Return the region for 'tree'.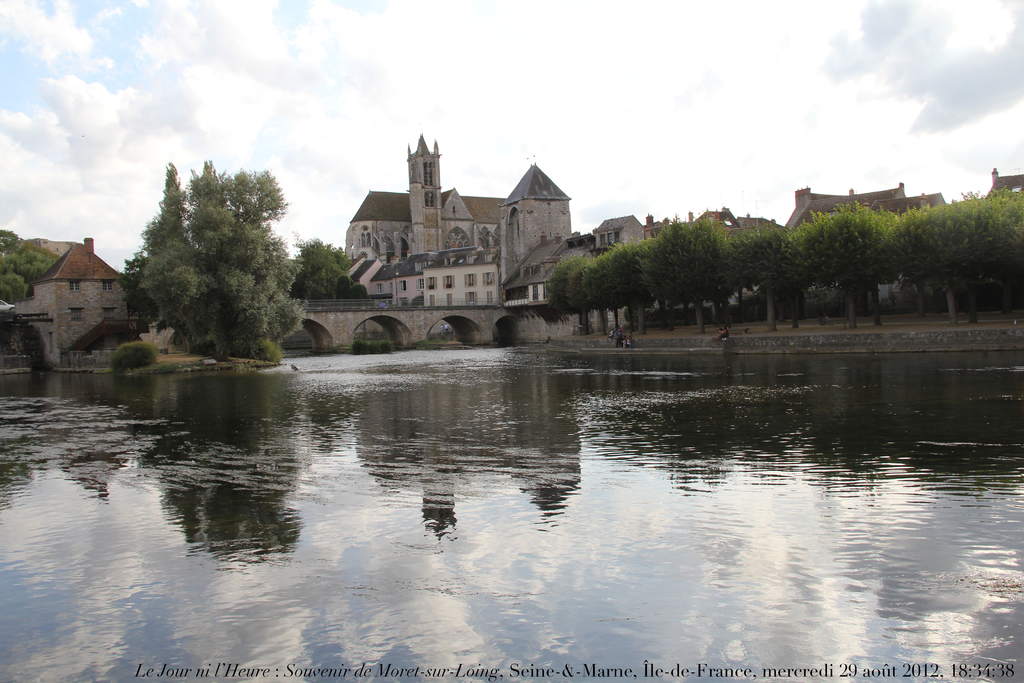
{"left": 565, "top": 266, "right": 593, "bottom": 331}.
